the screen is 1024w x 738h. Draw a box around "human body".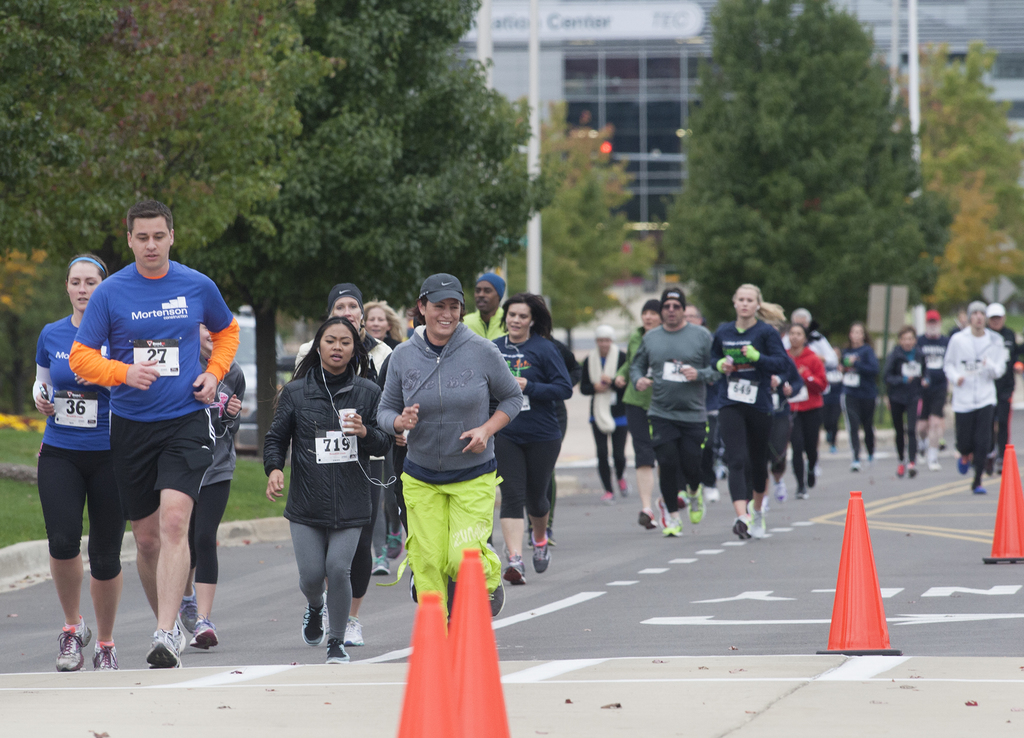
rect(374, 257, 515, 691).
